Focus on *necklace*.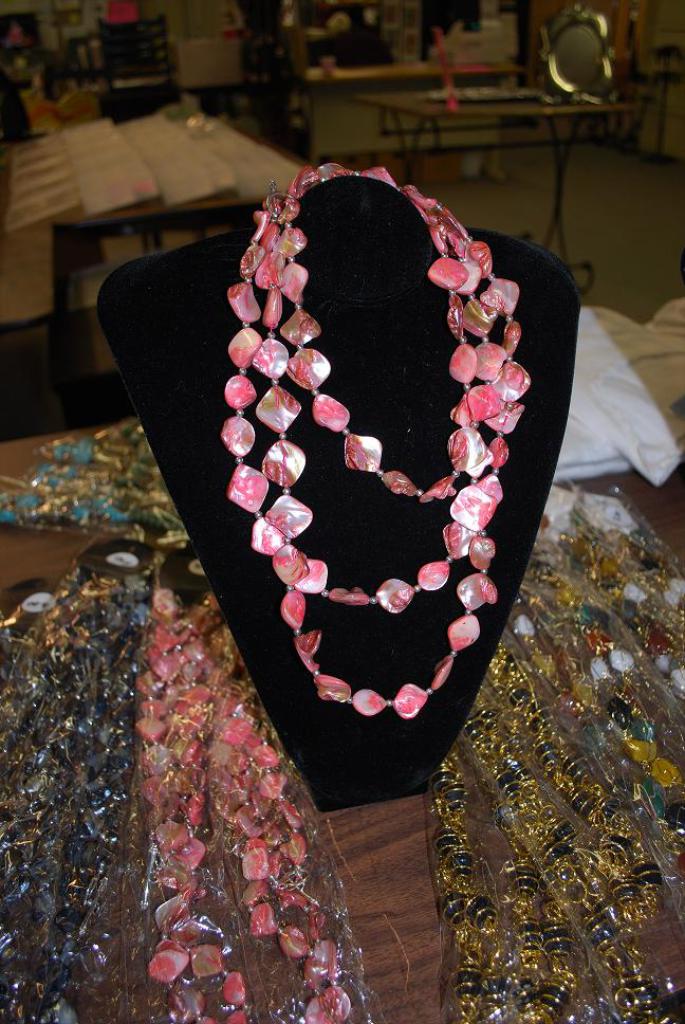
Focused at x1=0, y1=580, x2=133, y2=1023.
